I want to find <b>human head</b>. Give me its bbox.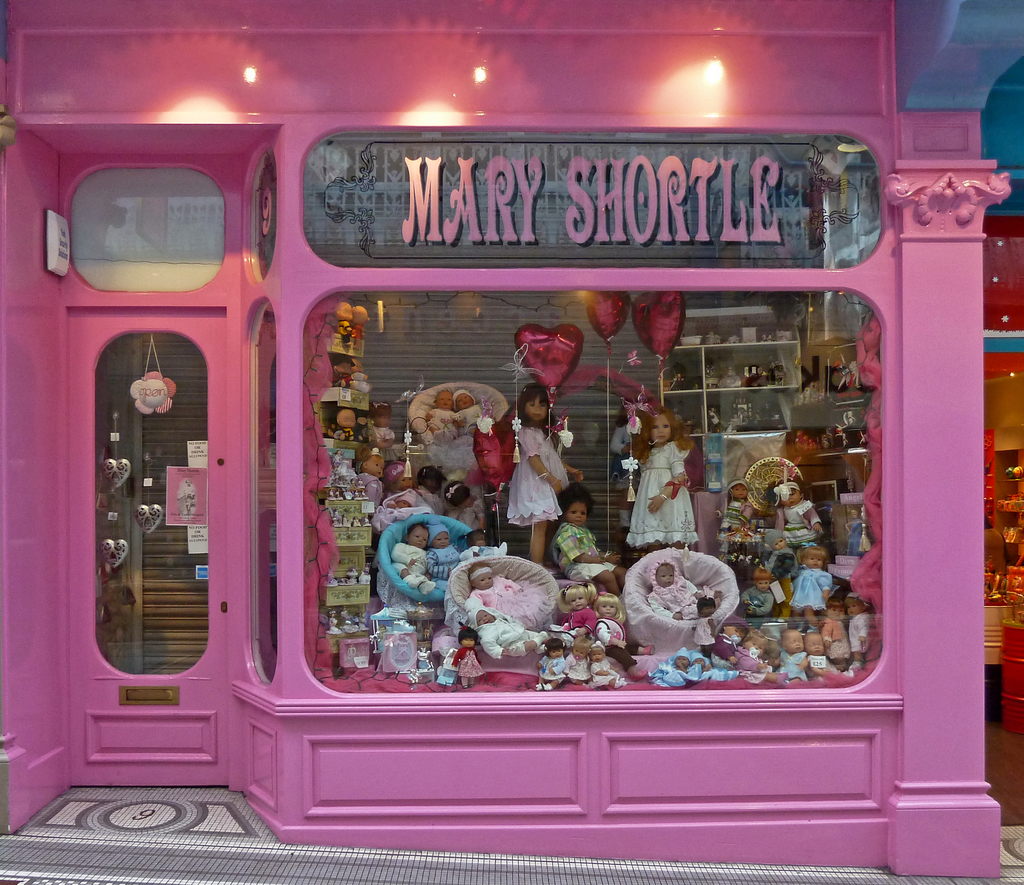
x1=822 y1=600 x2=844 y2=624.
